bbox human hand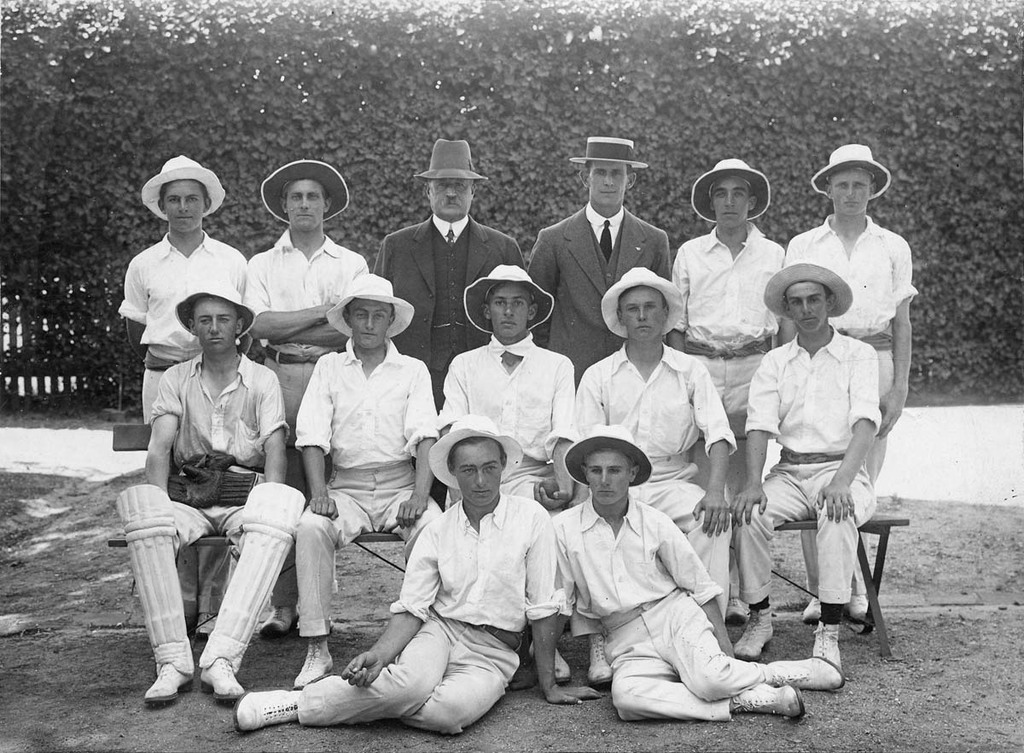
bbox=[814, 482, 857, 524]
